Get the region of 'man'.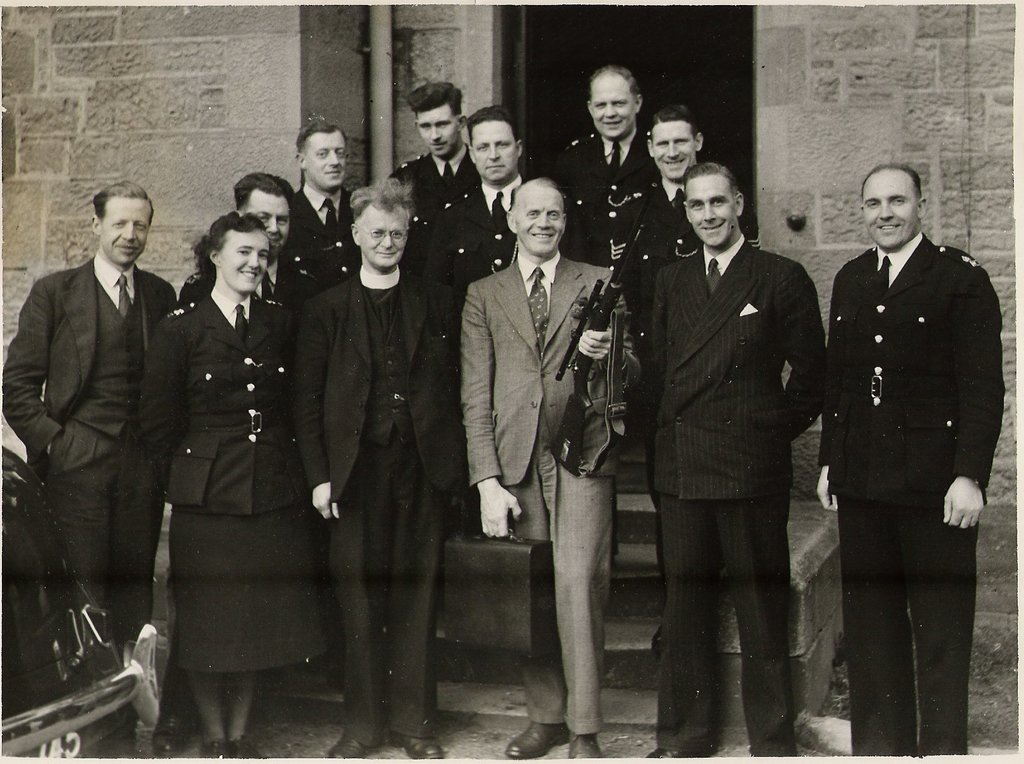
187 169 323 324.
